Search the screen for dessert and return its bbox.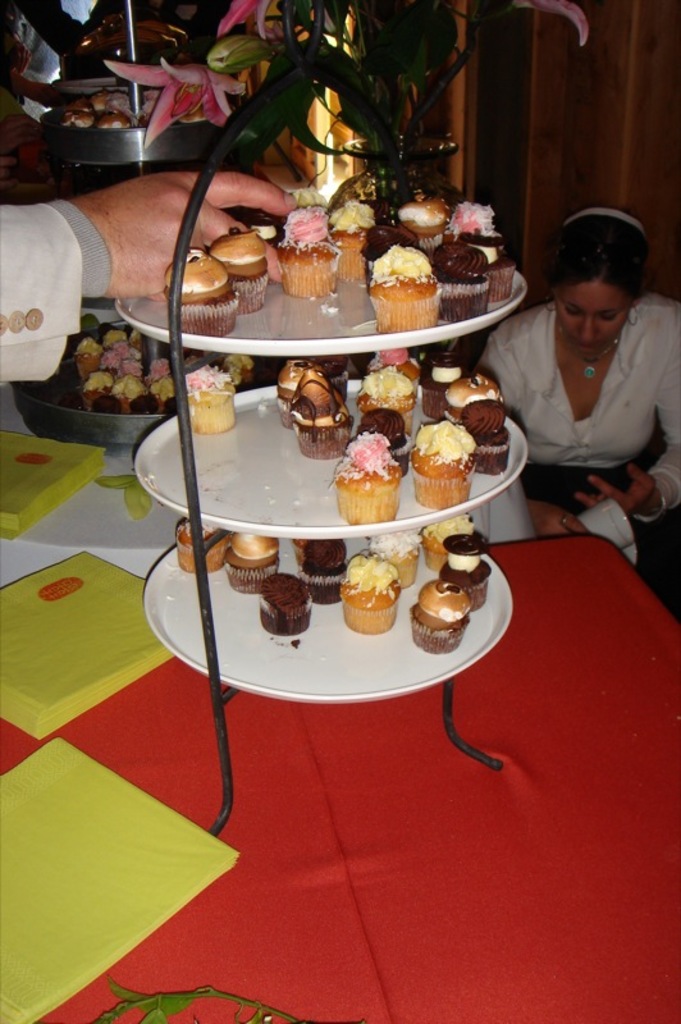
Found: Rect(373, 532, 424, 585).
